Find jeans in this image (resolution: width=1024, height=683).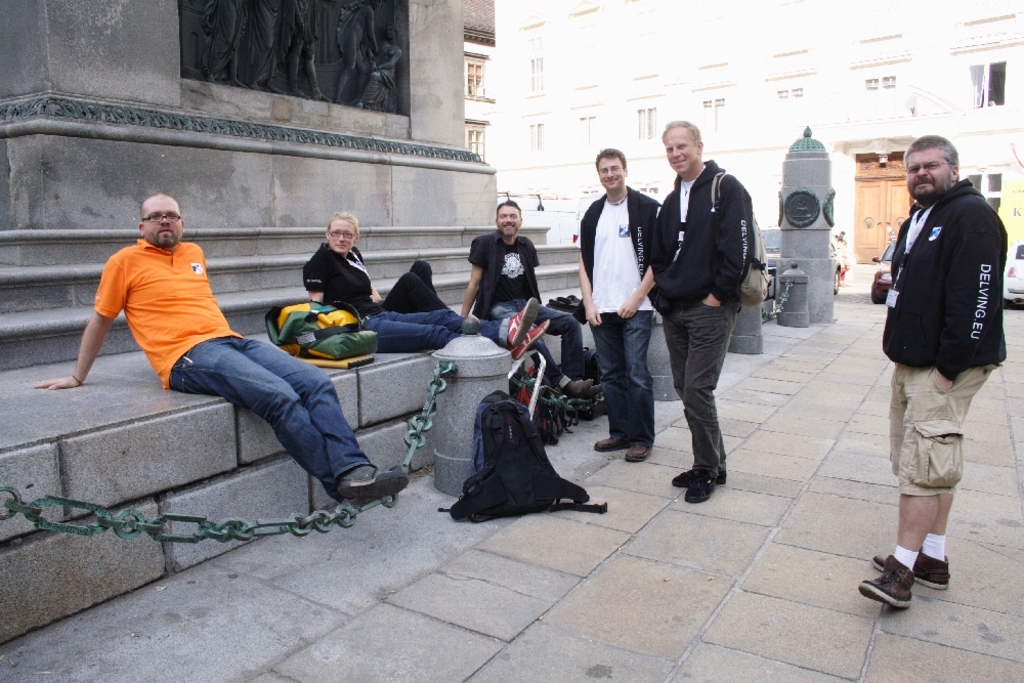
<bbox>589, 315, 652, 443</bbox>.
